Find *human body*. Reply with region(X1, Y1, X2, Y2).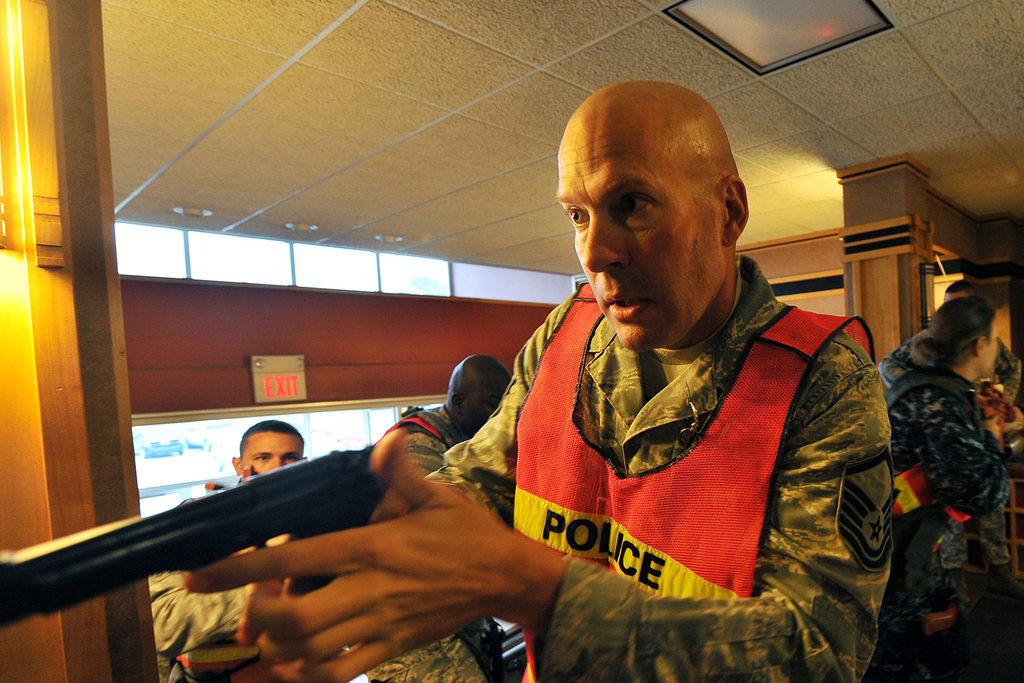
region(374, 340, 525, 682).
